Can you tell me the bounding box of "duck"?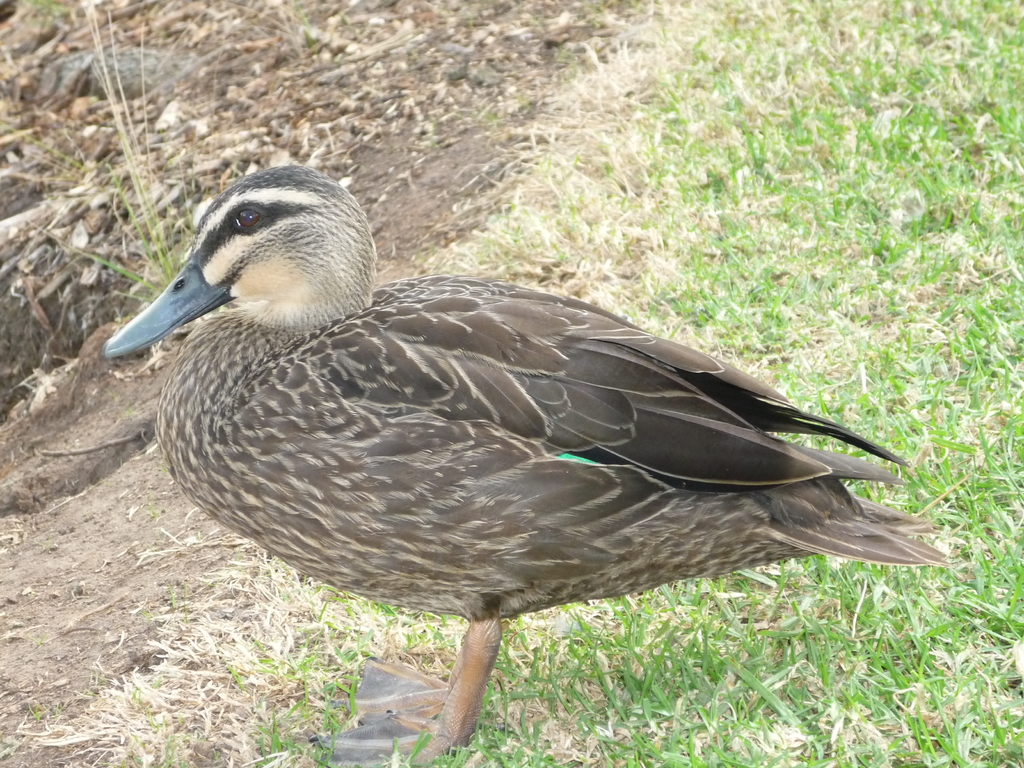
97:154:950:767.
